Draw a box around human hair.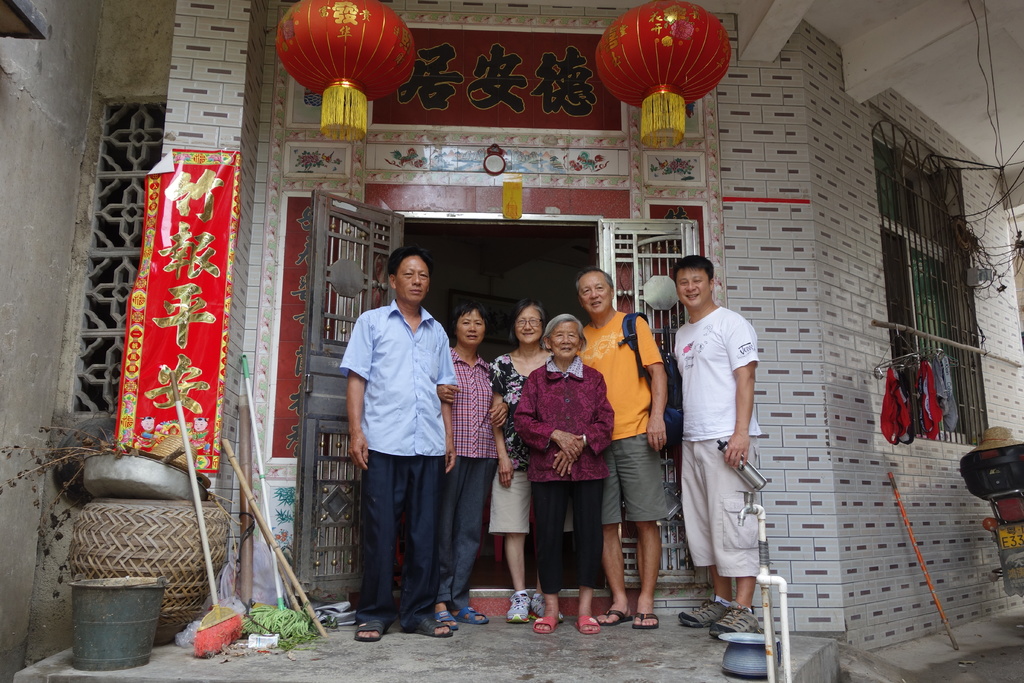
<box>544,311,588,354</box>.
